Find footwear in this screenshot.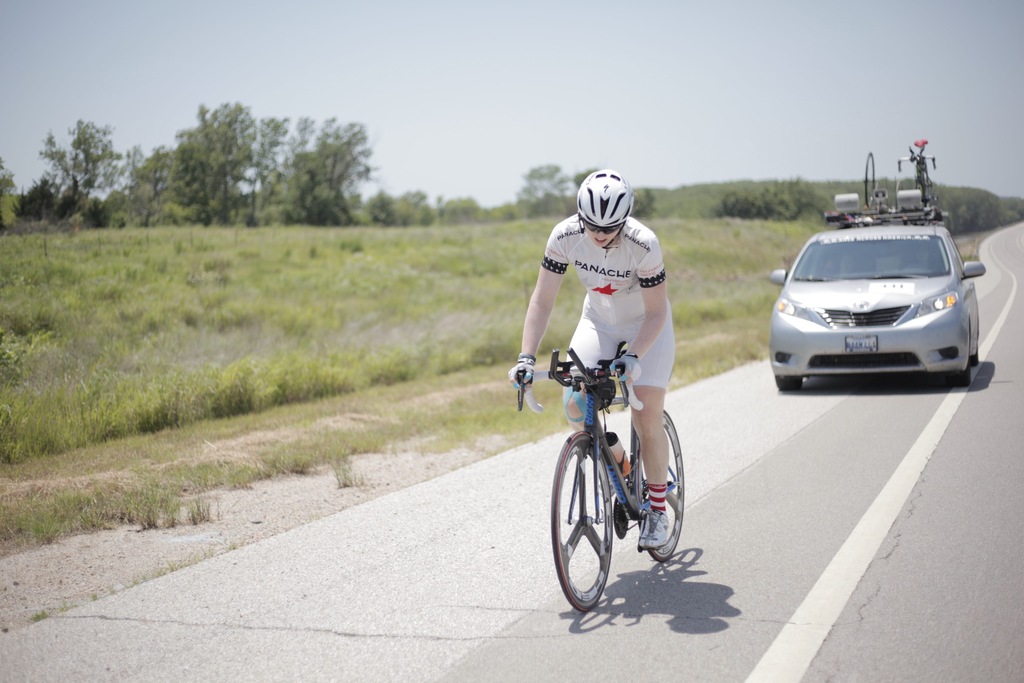
The bounding box for footwear is (x1=638, y1=502, x2=669, y2=548).
